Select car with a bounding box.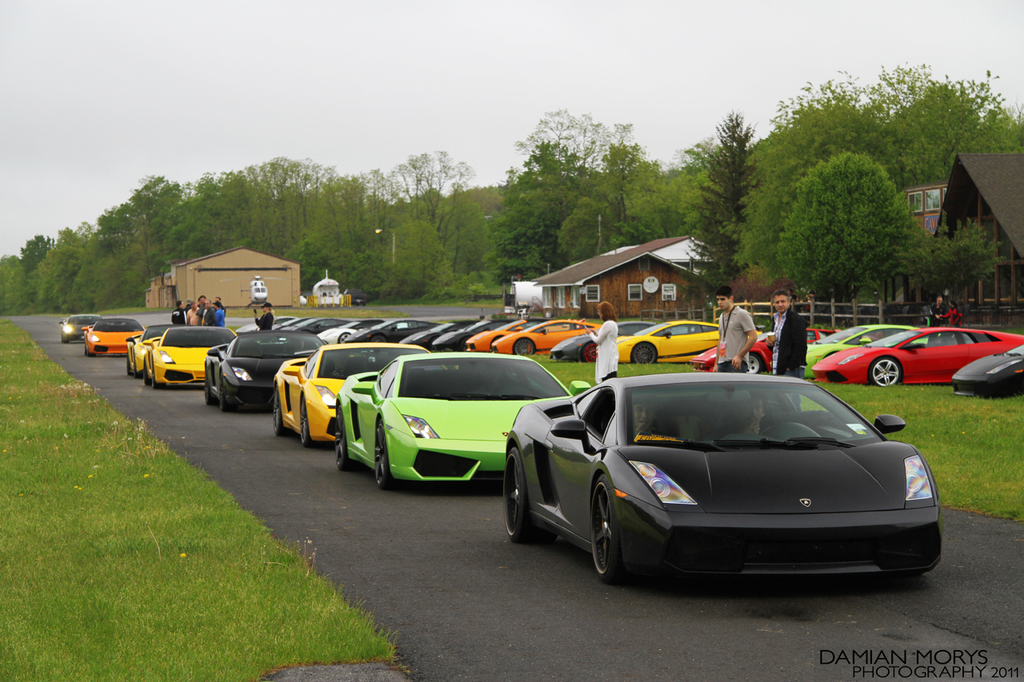
locate(334, 349, 590, 489).
